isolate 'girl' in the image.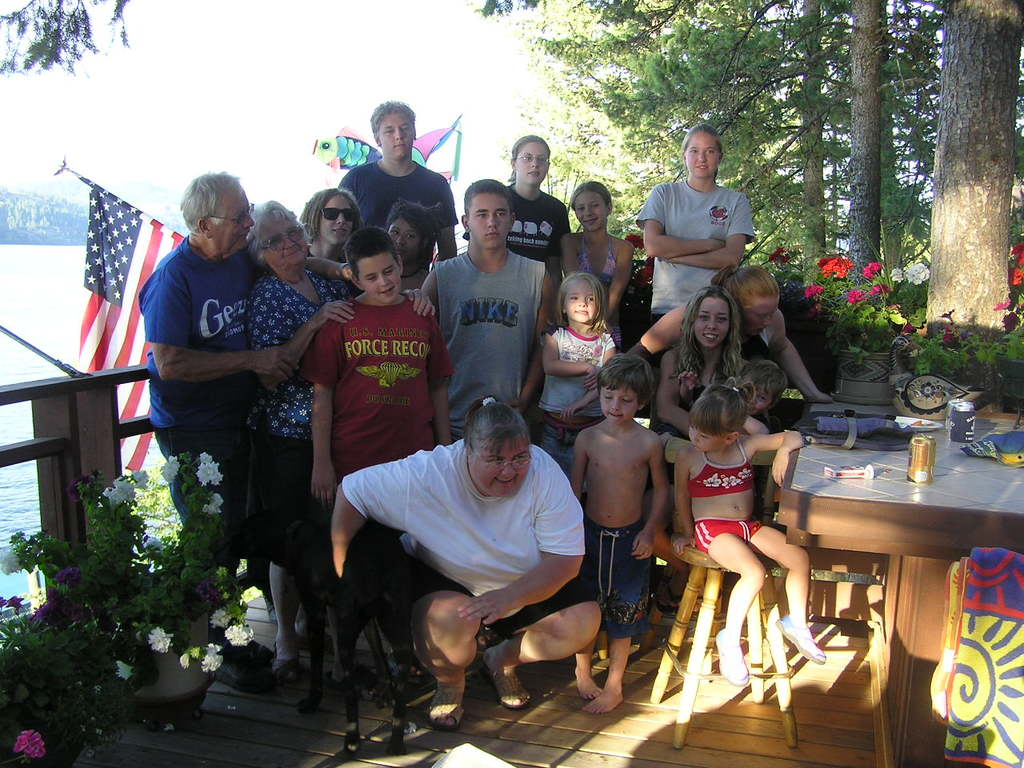
Isolated region: BBox(462, 133, 571, 282).
